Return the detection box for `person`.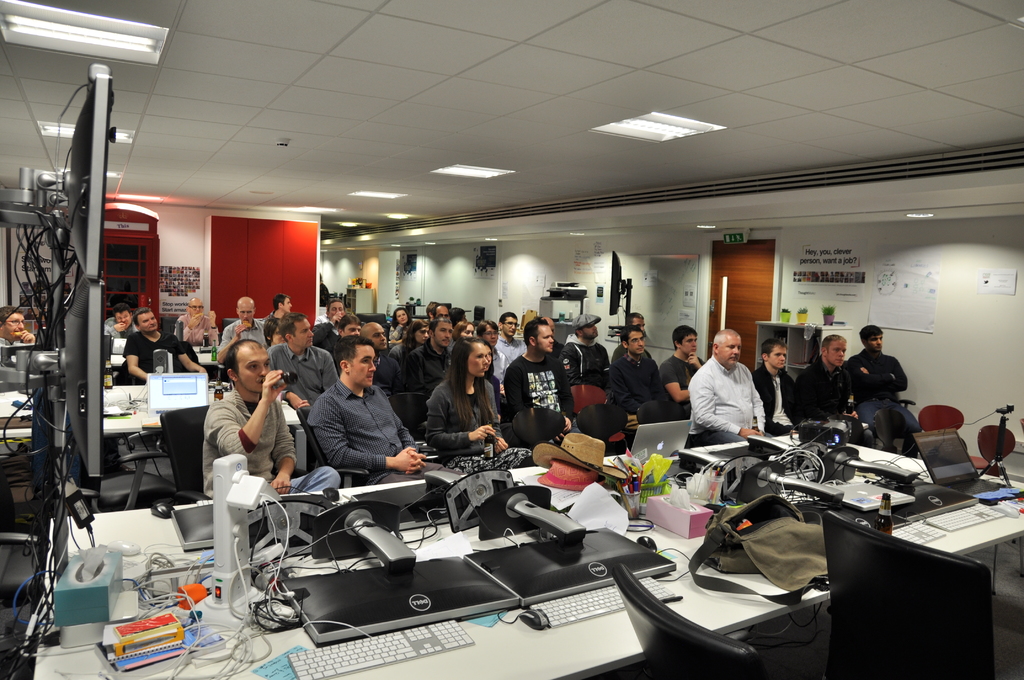
1,306,34,360.
